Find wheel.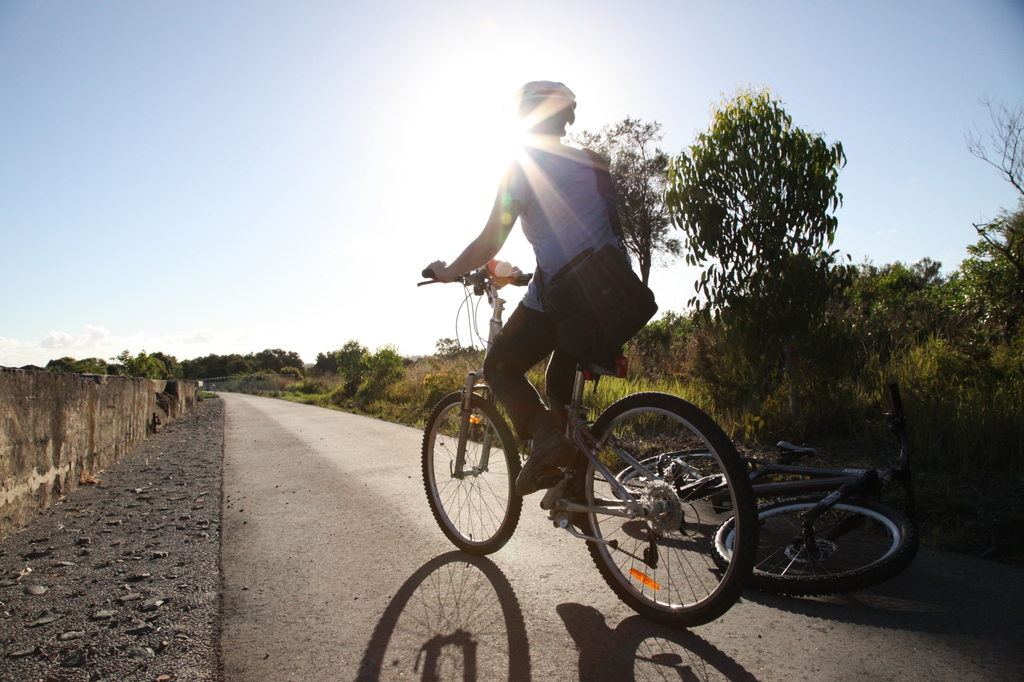
{"x1": 614, "y1": 443, "x2": 722, "y2": 501}.
